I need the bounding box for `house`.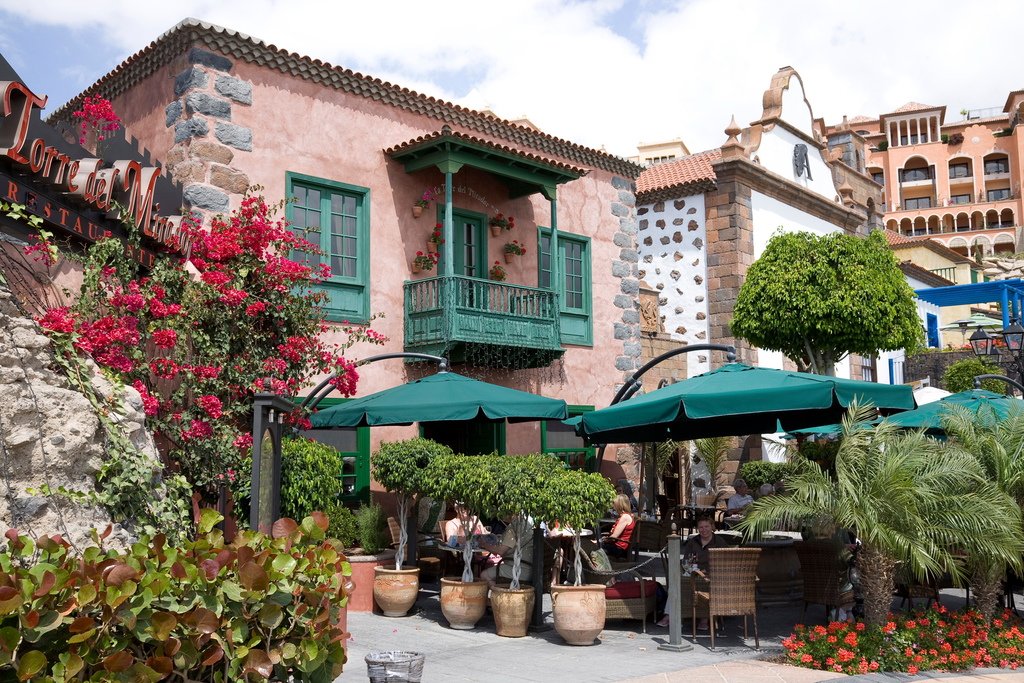
Here it is: box=[0, 17, 644, 545].
